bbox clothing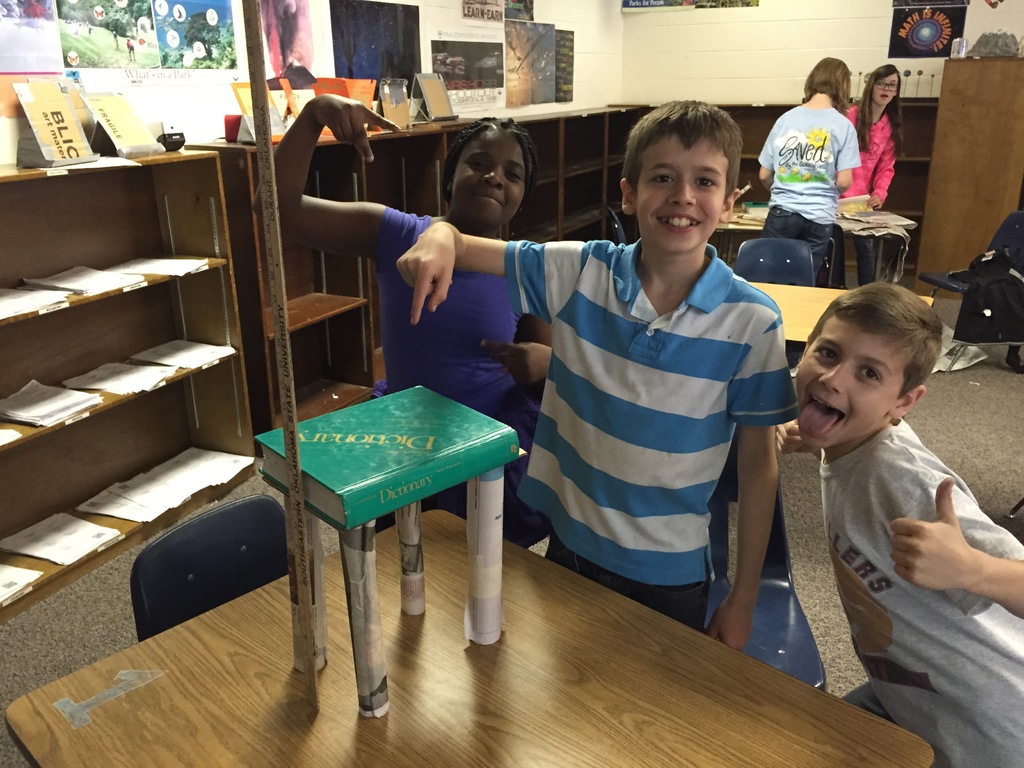
box(810, 417, 1023, 767)
